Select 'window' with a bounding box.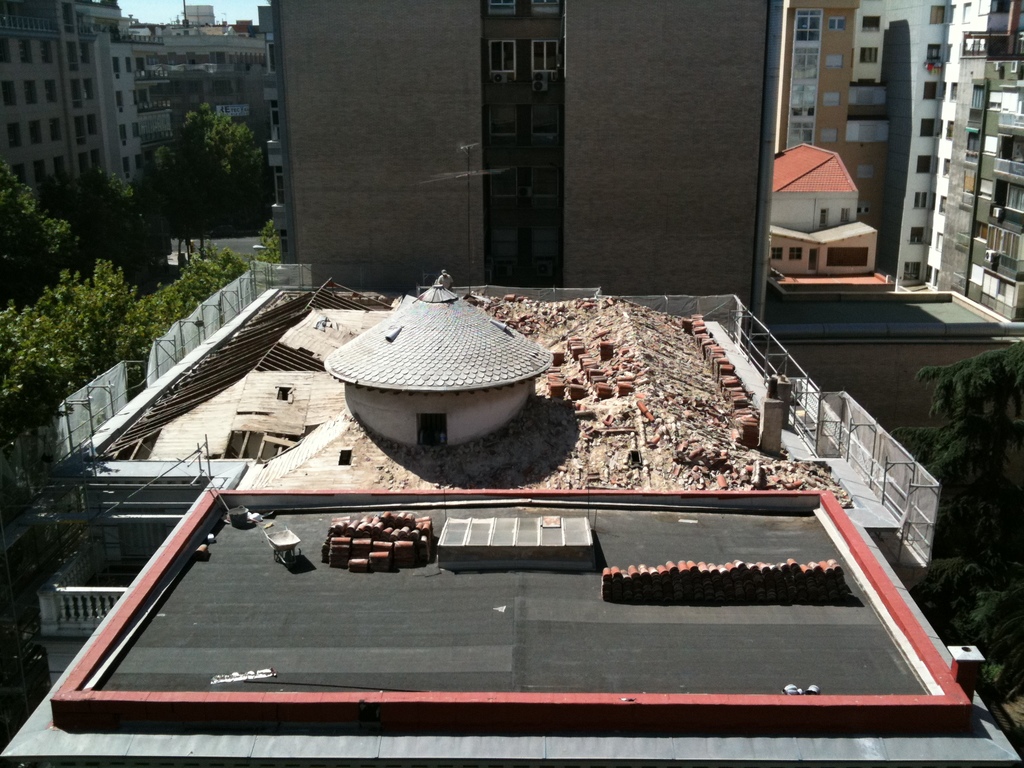
{"x1": 938, "y1": 232, "x2": 941, "y2": 248}.
